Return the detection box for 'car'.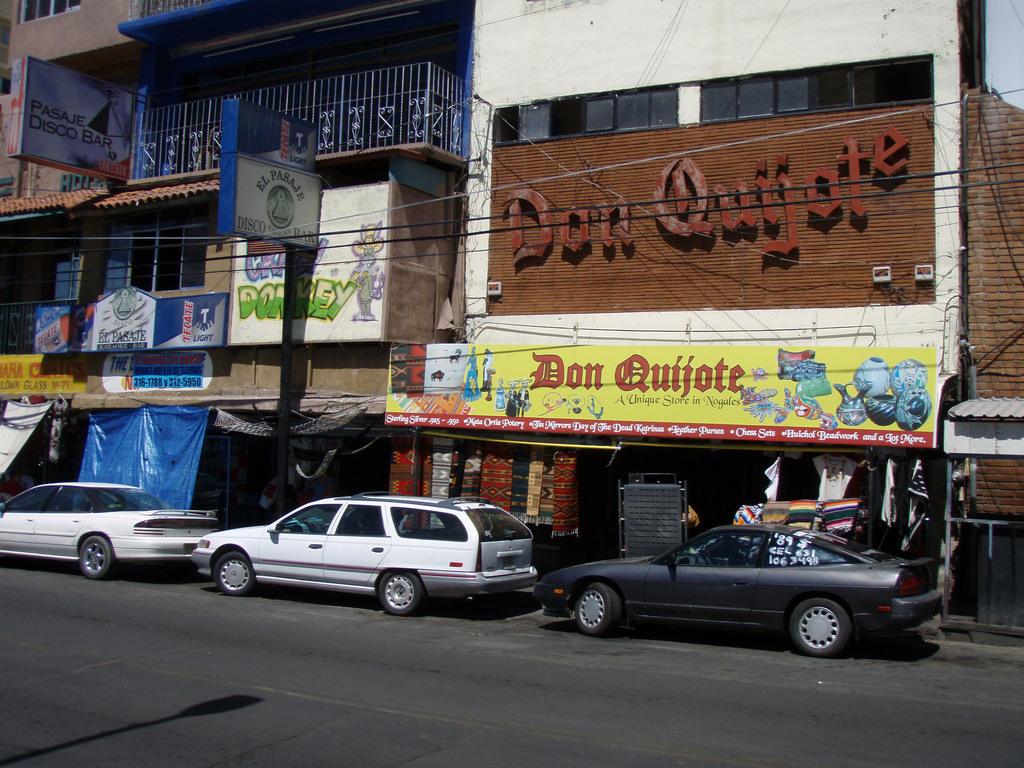
select_region(0, 481, 221, 579).
